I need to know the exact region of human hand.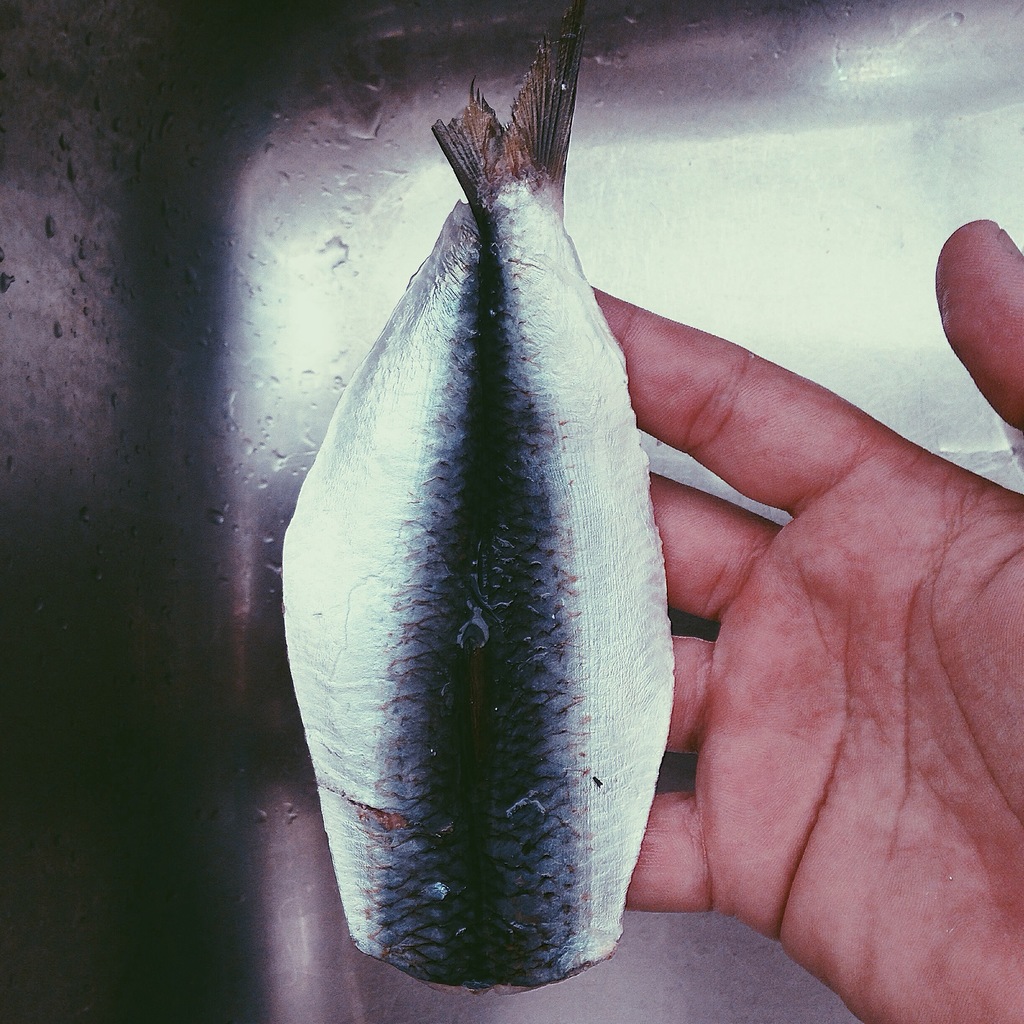
Region: 639,198,1002,1023.
